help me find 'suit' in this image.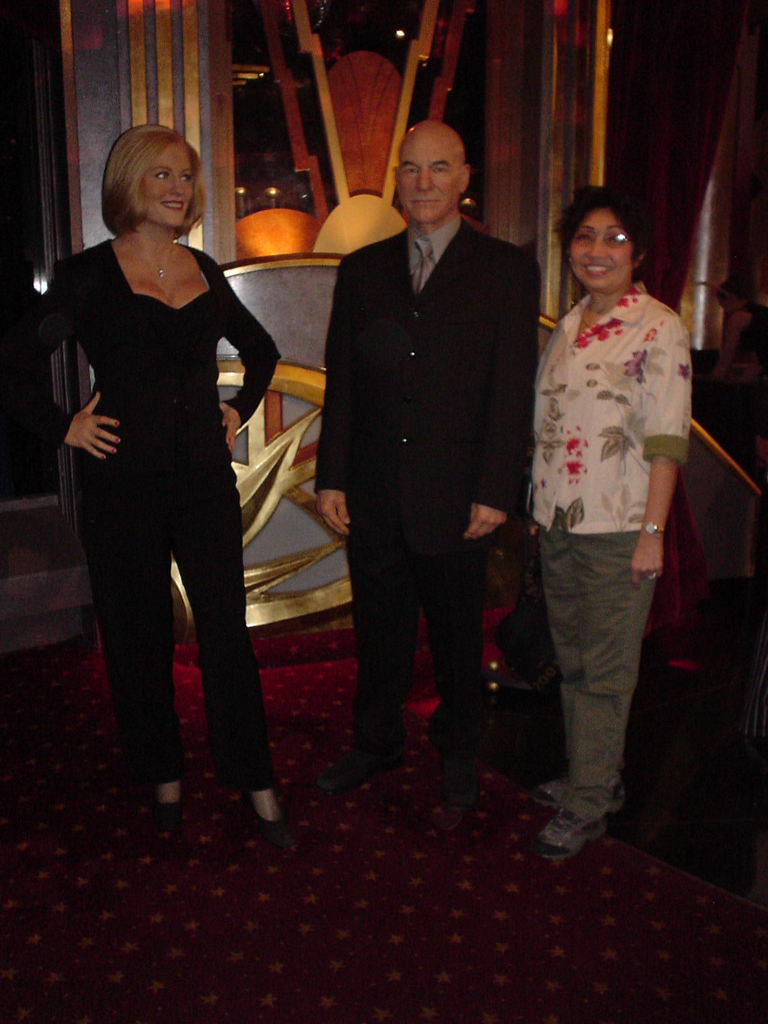
Found it: x1=316, y1=221, x2=534, y2=763.
